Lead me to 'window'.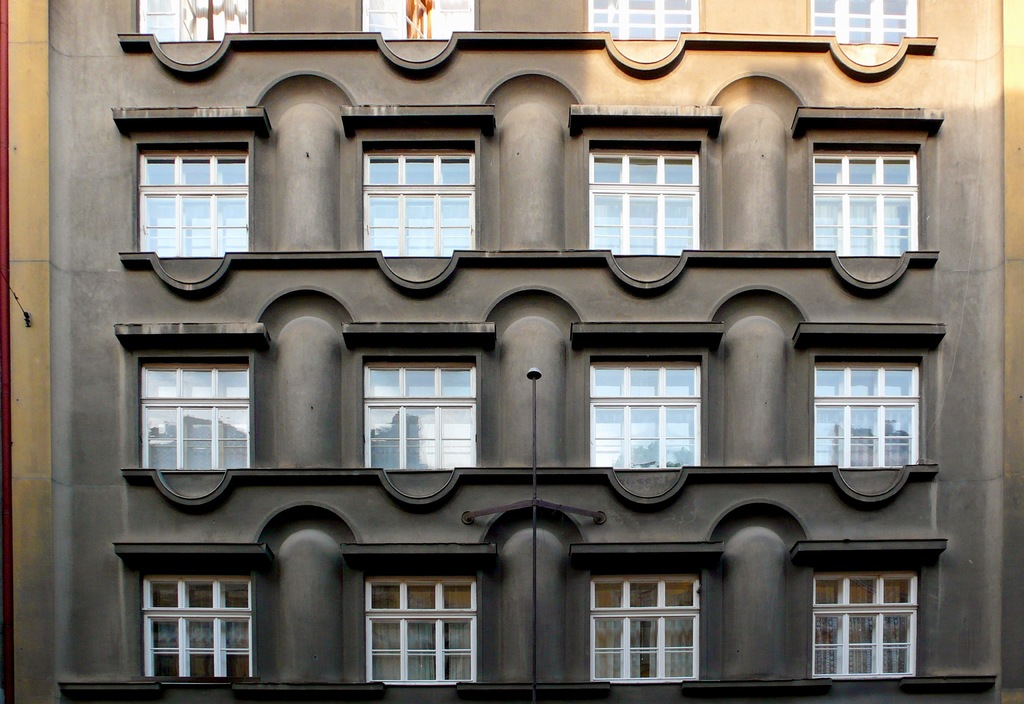
Lead to left=130, top=0, right=252, bottom=35.
